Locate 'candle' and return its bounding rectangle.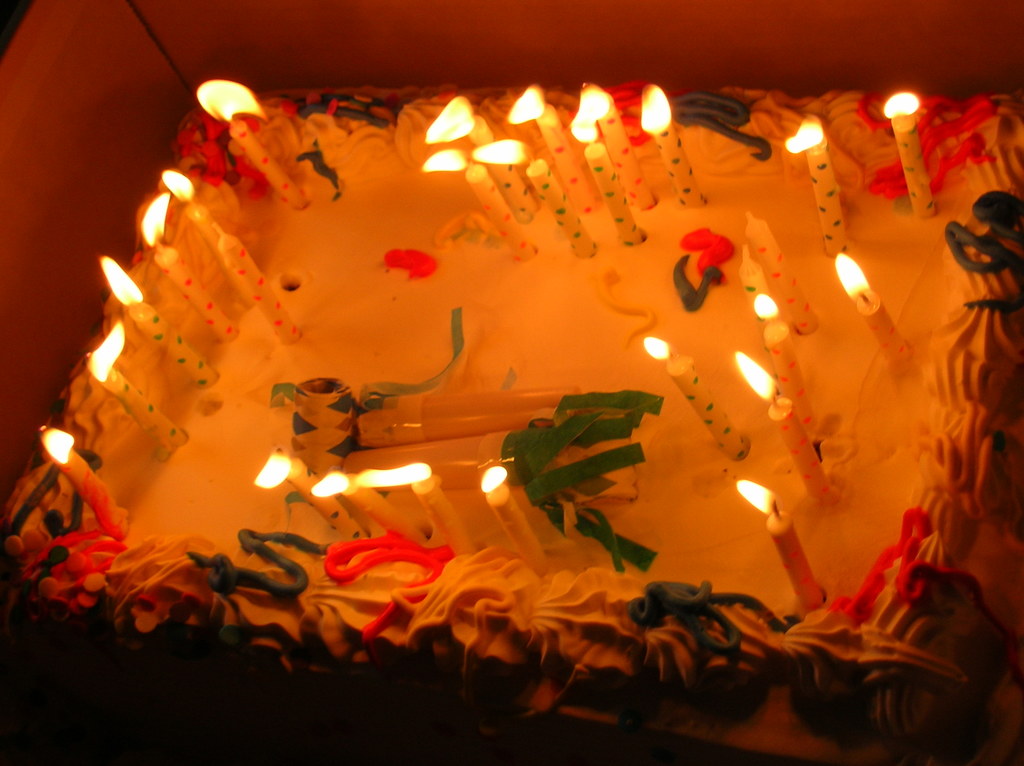
detection(214, 226, 305, 341).
